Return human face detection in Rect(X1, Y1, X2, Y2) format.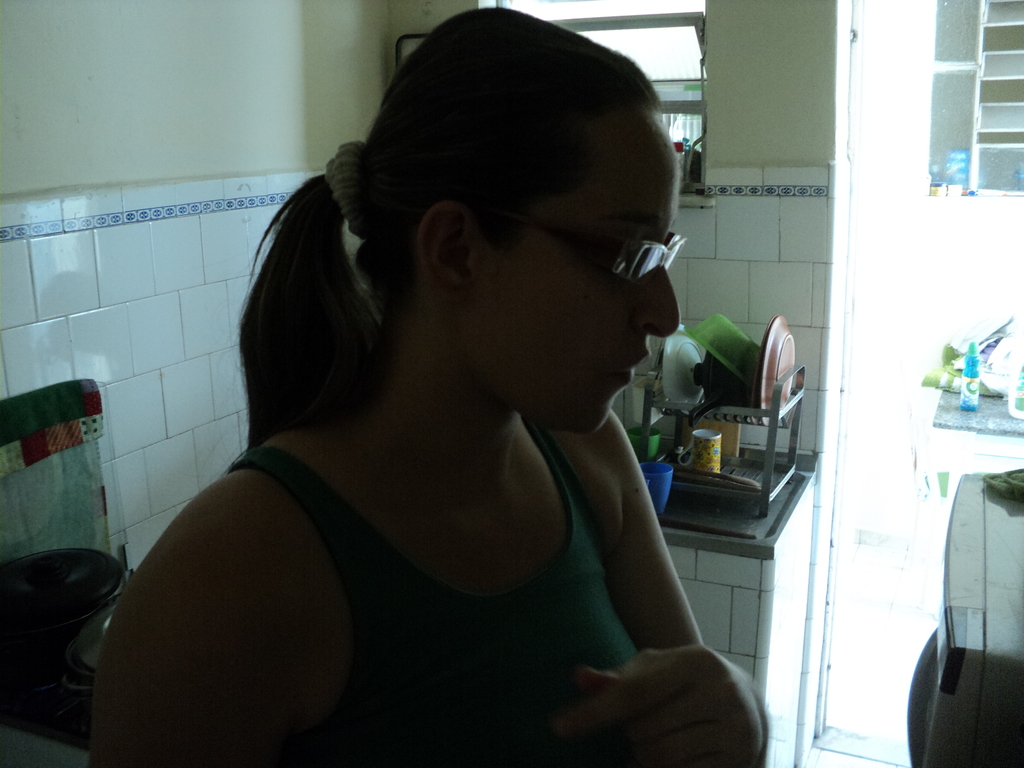
Rect(482, 122, 678, 438).
